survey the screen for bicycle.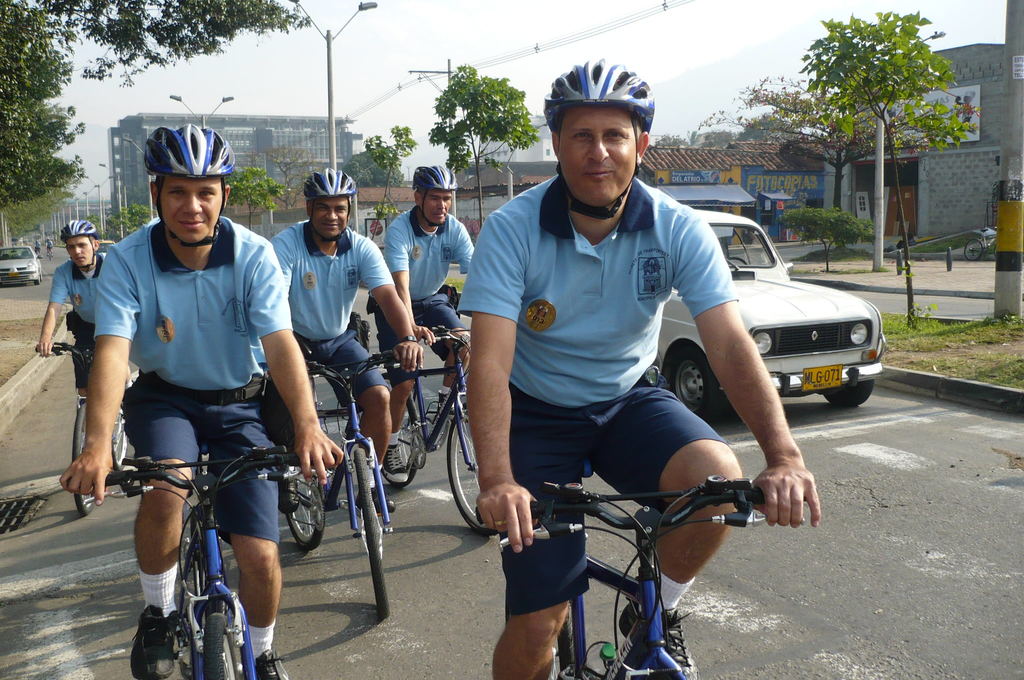
Survey found: 47,247,51,262.
